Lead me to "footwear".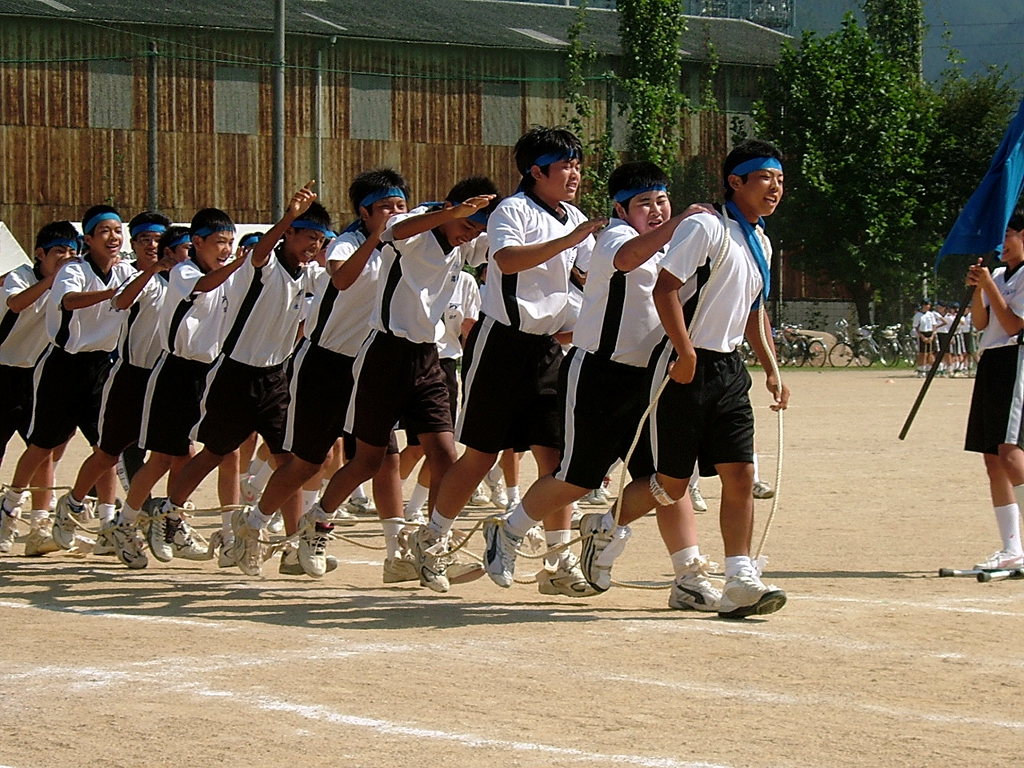
Lead to l=0, t=497, r=29, b=553.
